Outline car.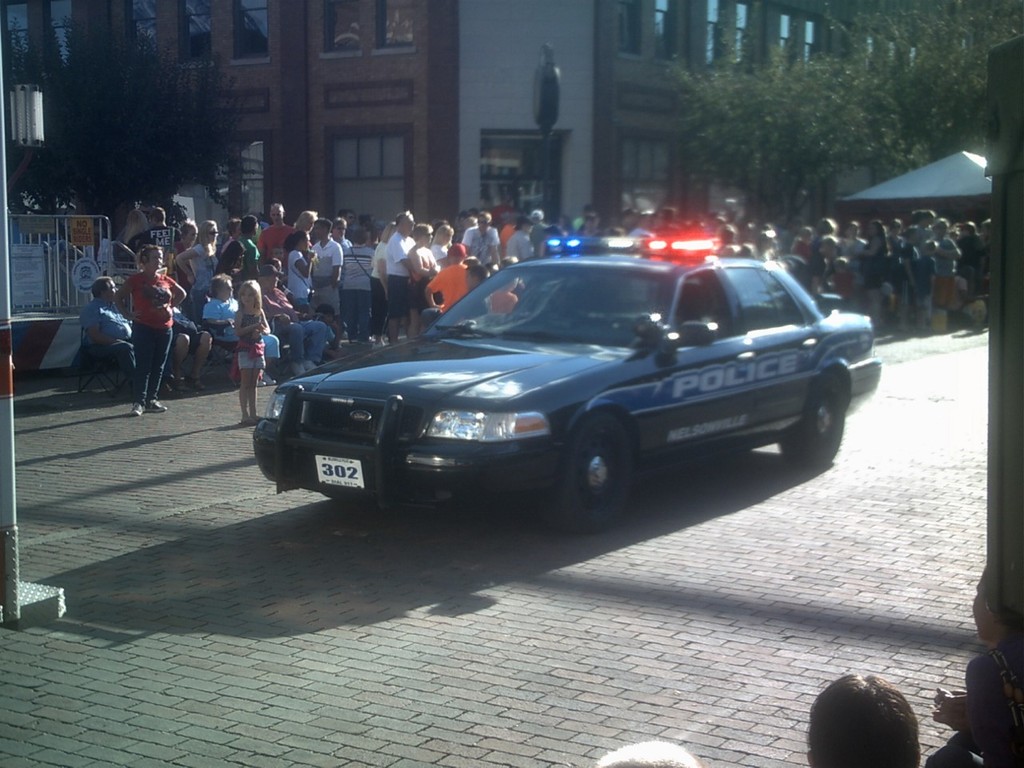
Outline: 245, 229, 882, 527.
